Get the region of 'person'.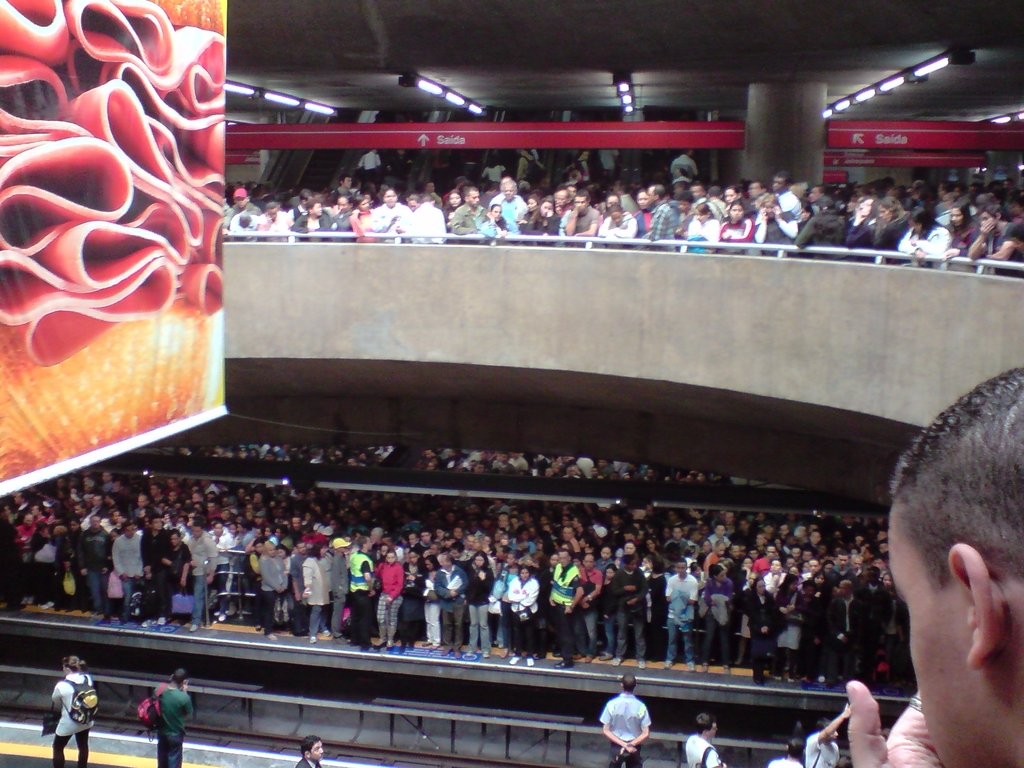
111:519:141:627.
